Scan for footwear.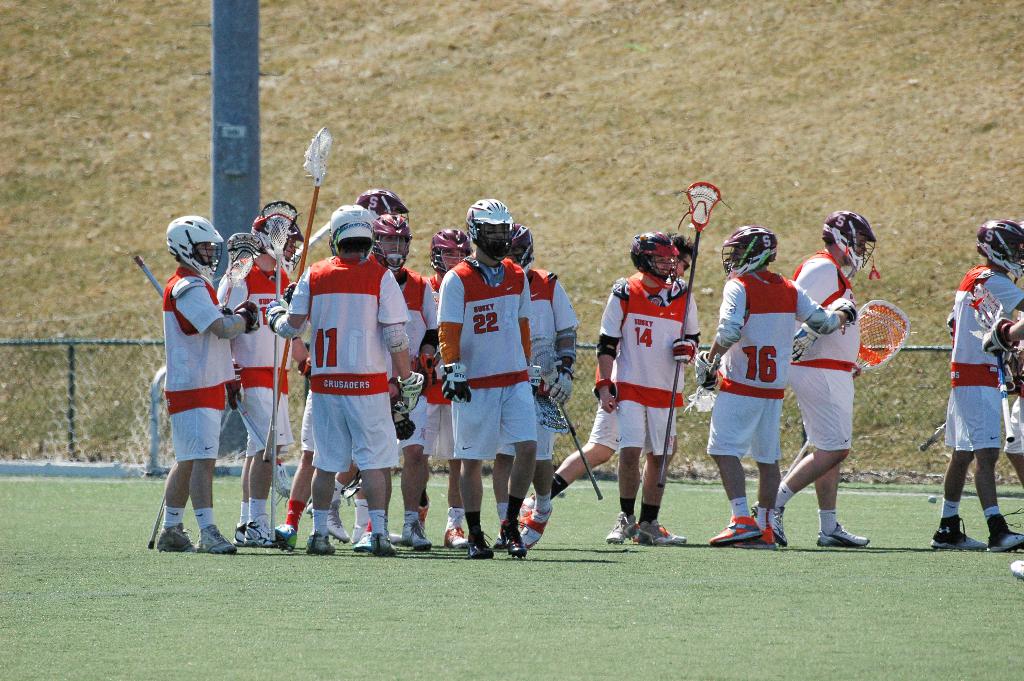
Scan result: 637,519,688,548.
